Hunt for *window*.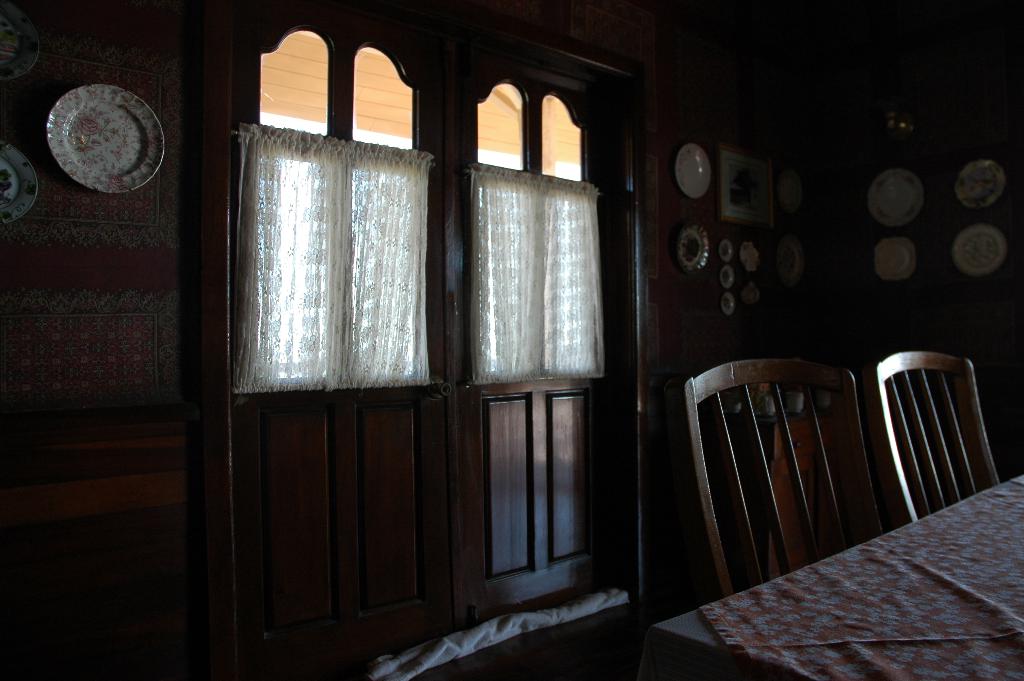
Hunted down at {"x1": 237, "y1": 5, "x2": 632, "y2": 608}.
